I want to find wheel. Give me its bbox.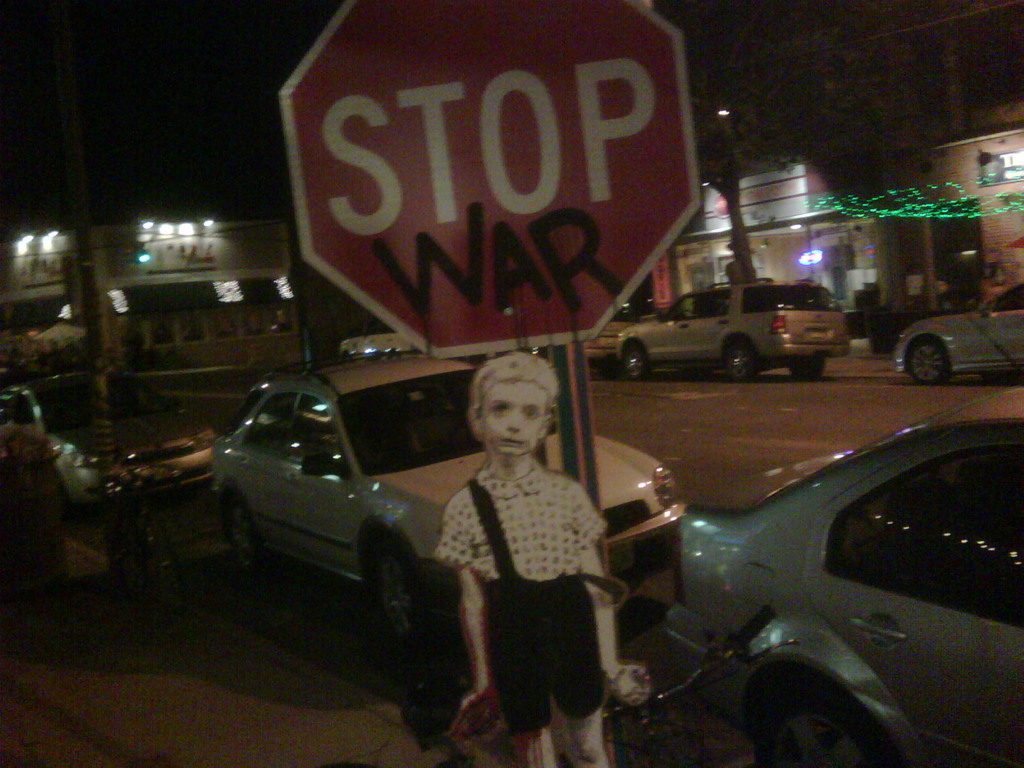
(x1=745, y1=678, x2=906, y2=767).
